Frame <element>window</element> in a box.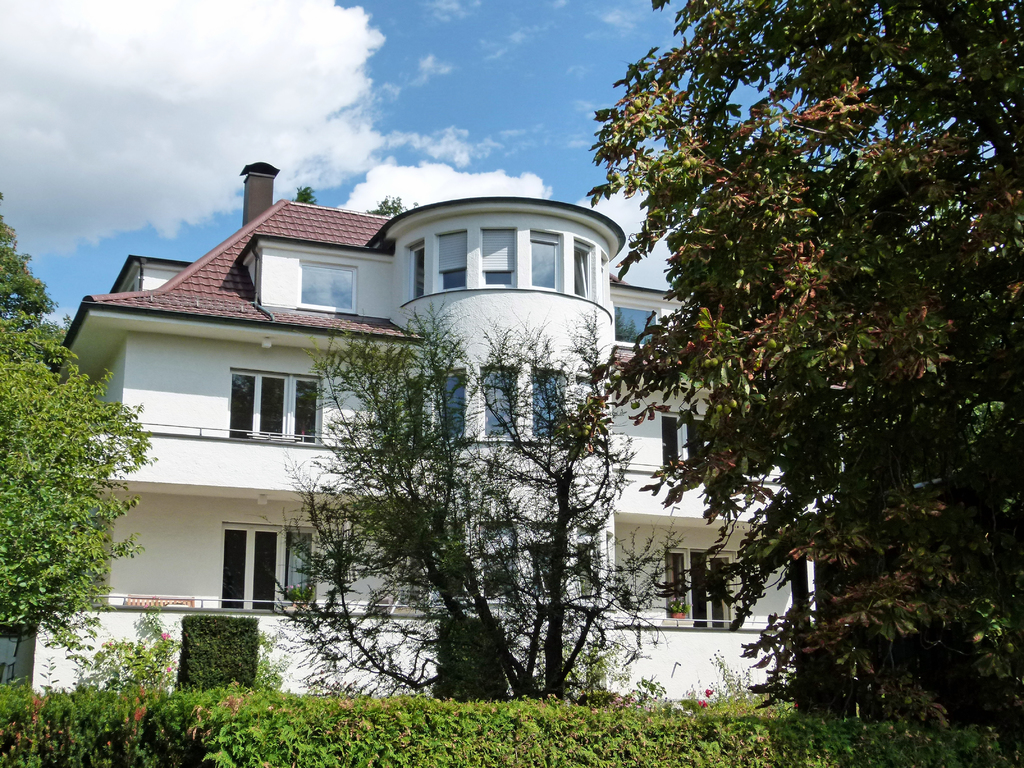
(x1=438, y1=223, x2=468, y2=292).
